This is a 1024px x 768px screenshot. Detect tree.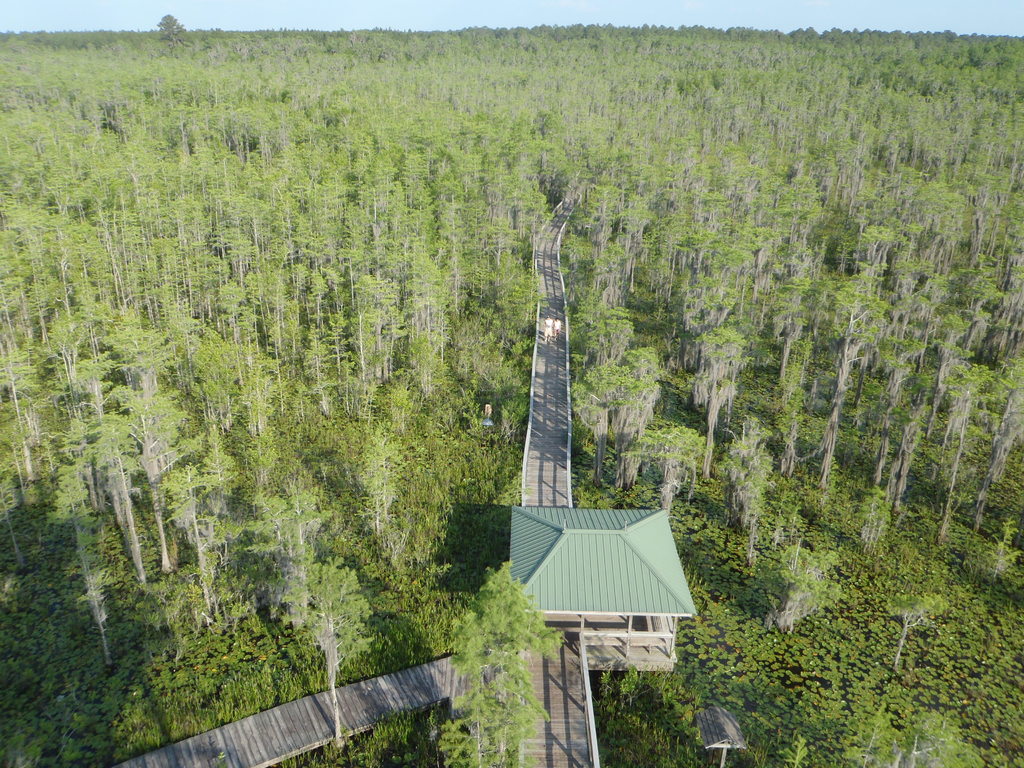
{"x1": 160, "y1": 12, "x2": 186, "y2": 56}.
